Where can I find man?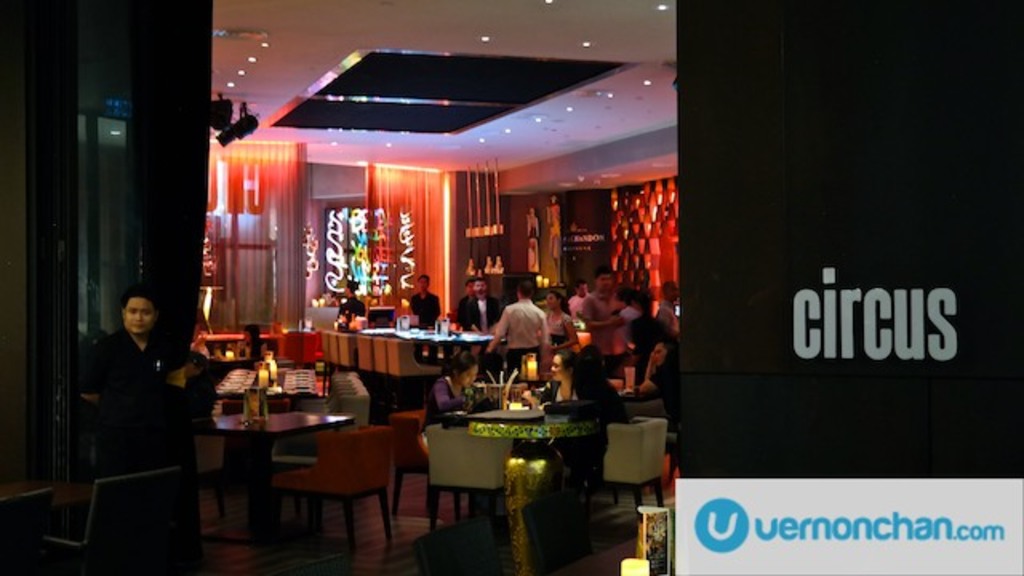
You can find it at 578, 264, 629, 376.
